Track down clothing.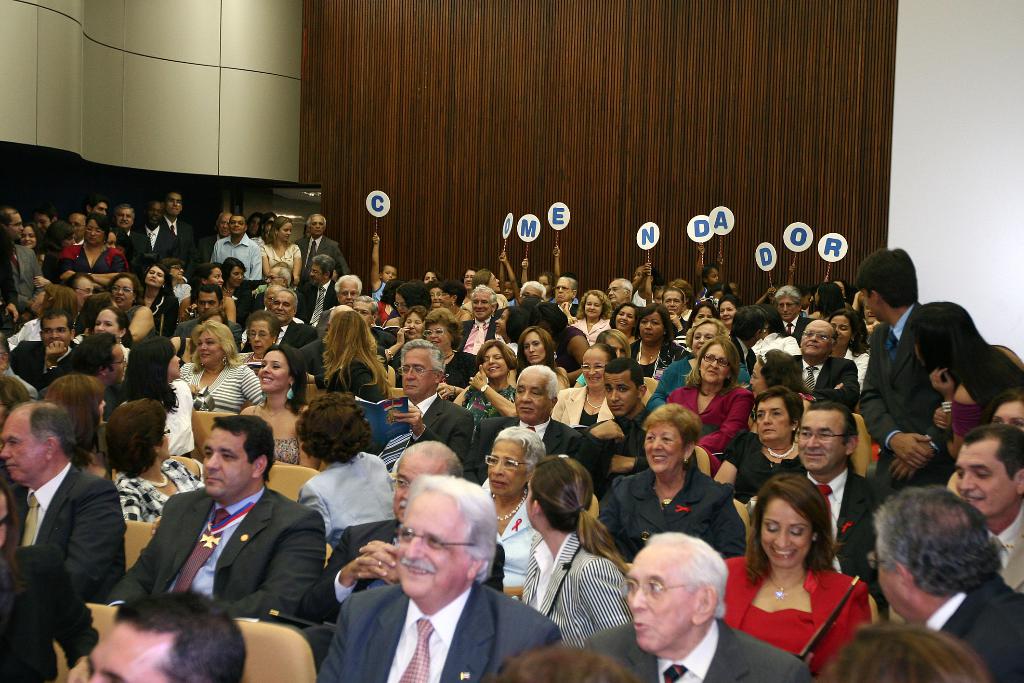
Tracked to detection(135, 293, 174, 342).
